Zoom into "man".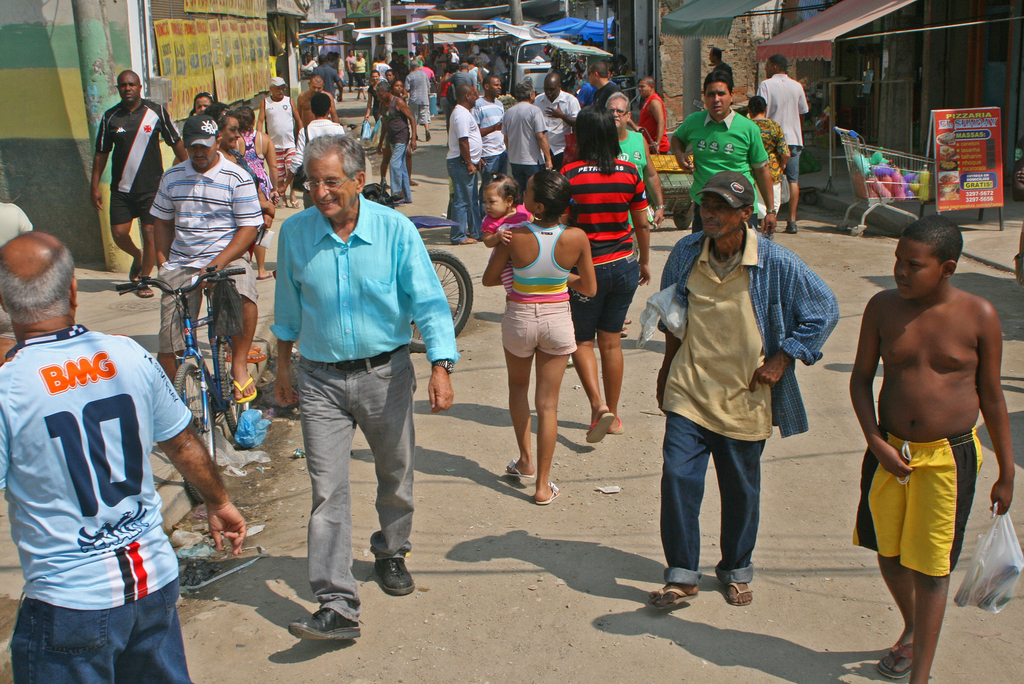
Zoom target: x1=155 y1=115 x2=268 y2=406.
